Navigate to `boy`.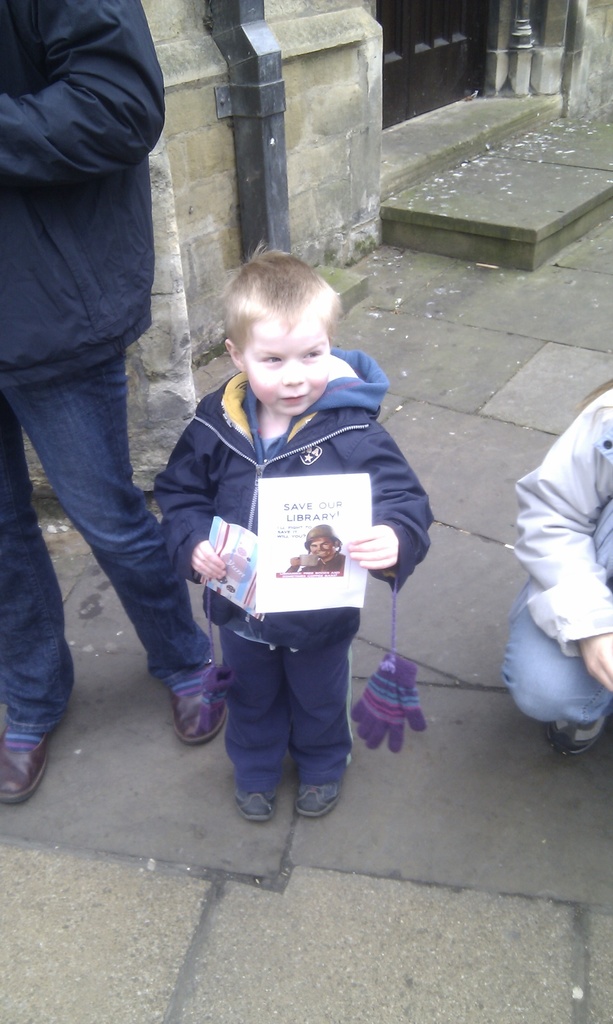
Navigation target: select_region(125, 232, 426, 833).
